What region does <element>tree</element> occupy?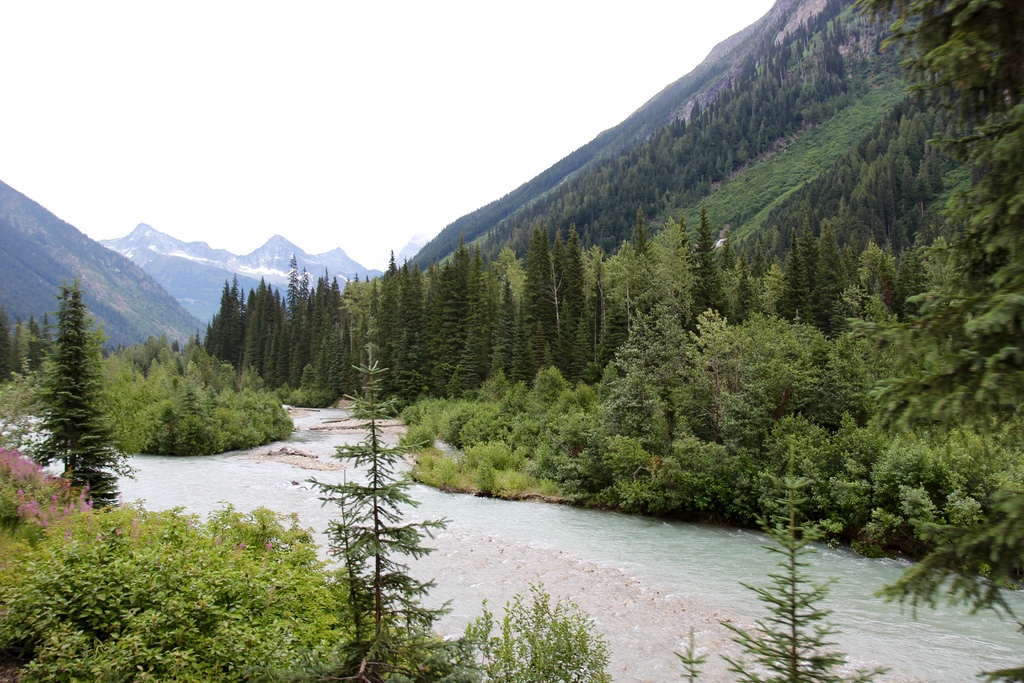
pyautogui.locateOnScreen(33, 281, 132, 513).
